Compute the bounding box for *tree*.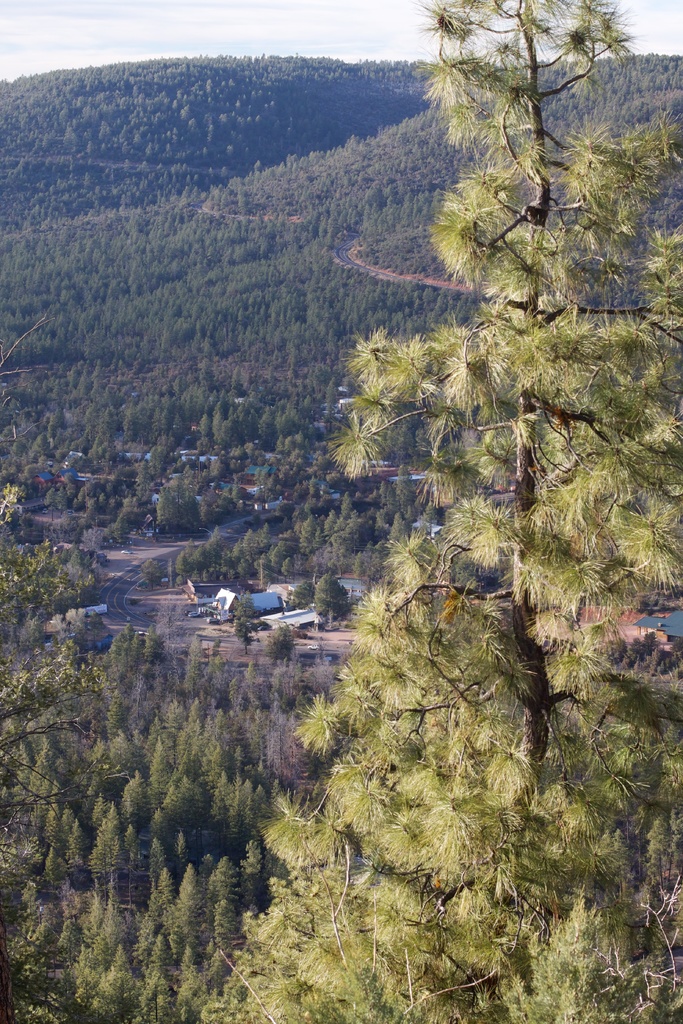
BBox(190, 561, 218, 589).
